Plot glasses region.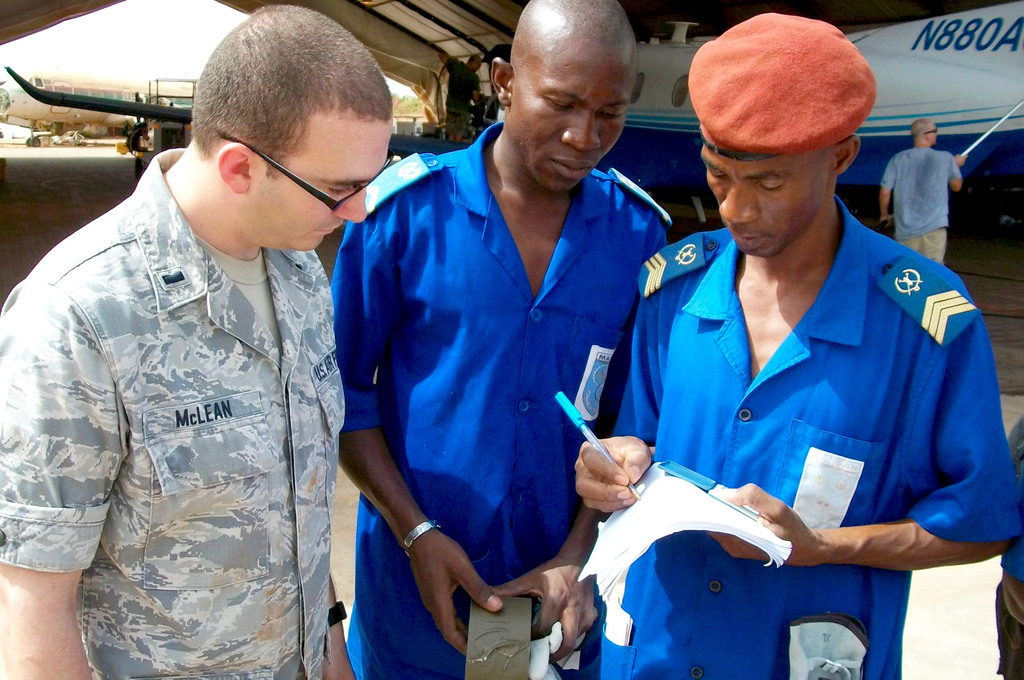
Plotted at region(218, 134, 388, 211).
